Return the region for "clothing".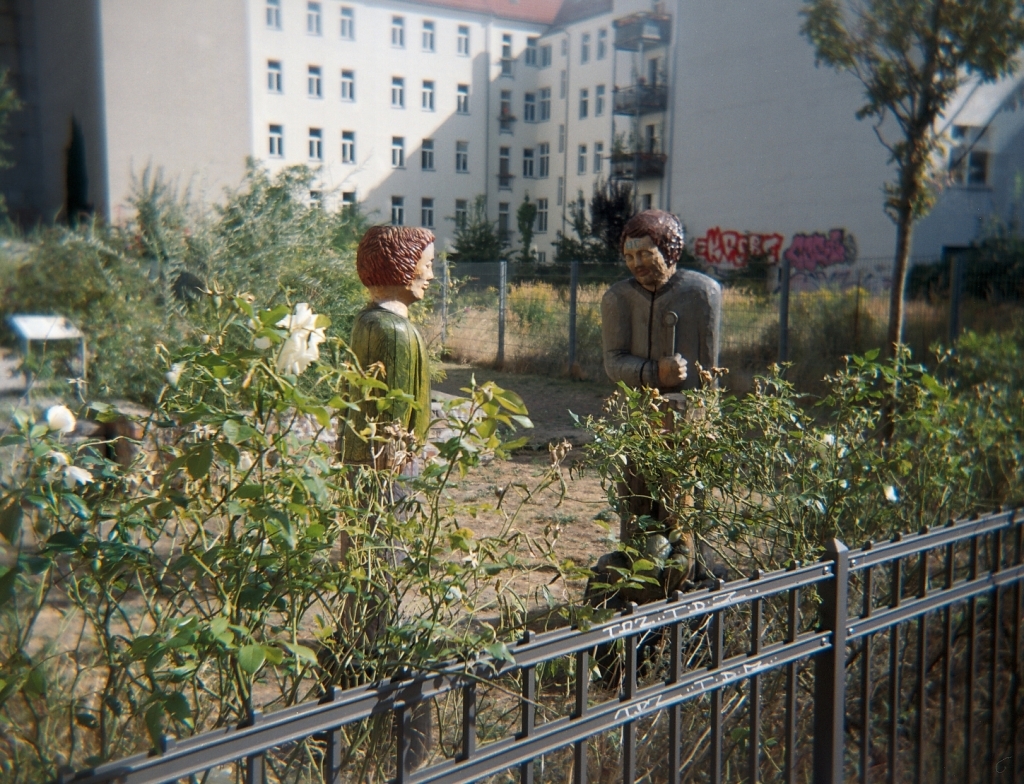
342, 304, 449, 529.
